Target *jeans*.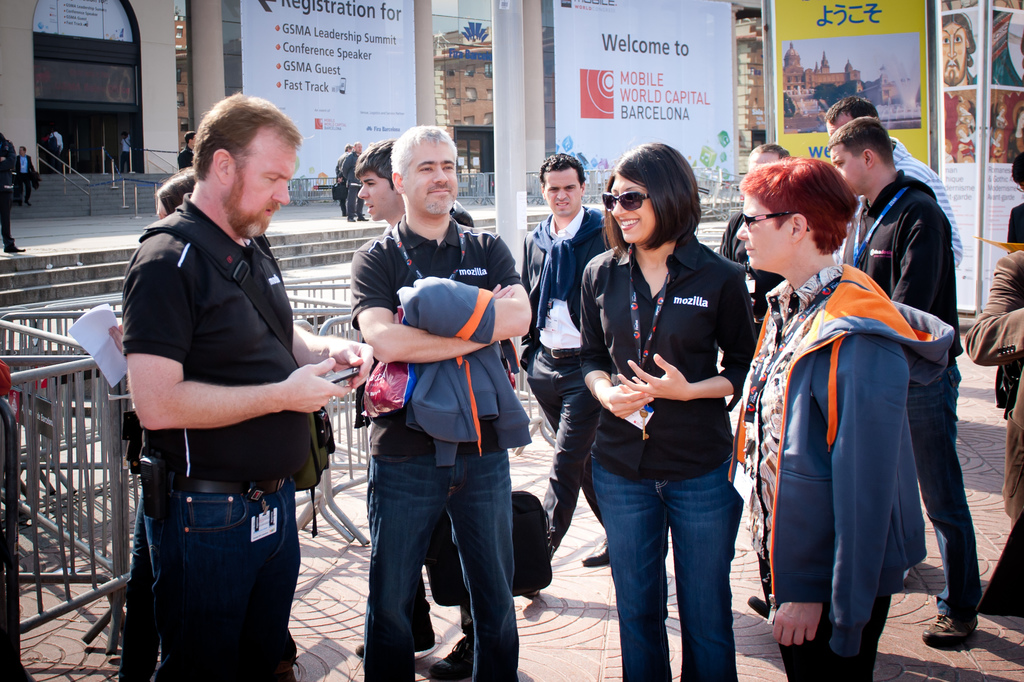
Target region: [x1=598, y1=451, x2=759, y2=666].
